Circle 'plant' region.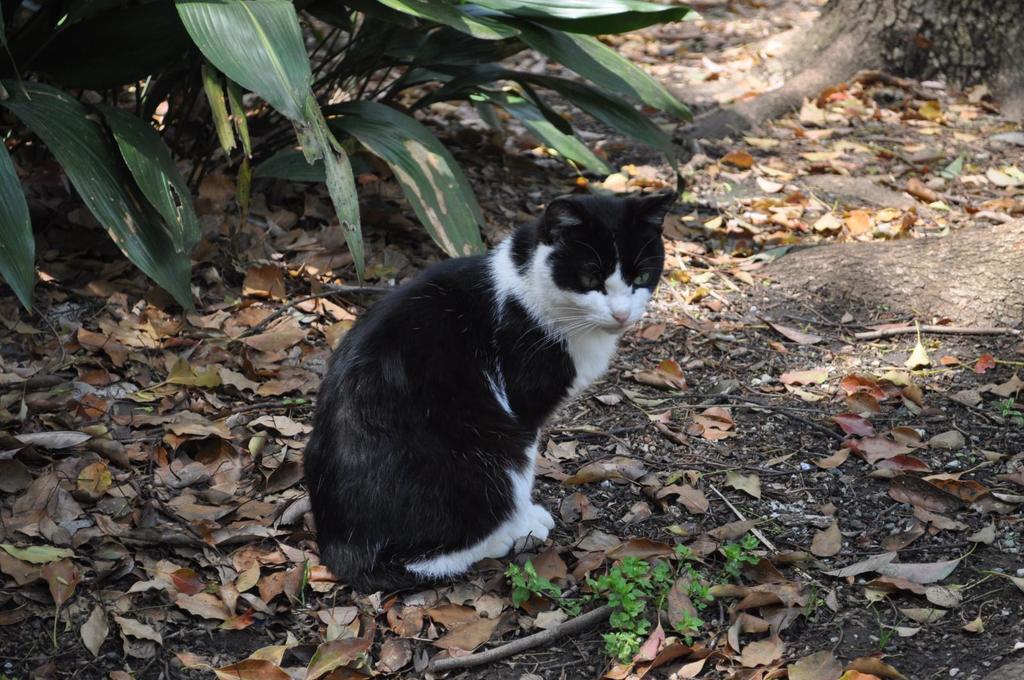
Region: l=678, t=541, r=698, b=569.
